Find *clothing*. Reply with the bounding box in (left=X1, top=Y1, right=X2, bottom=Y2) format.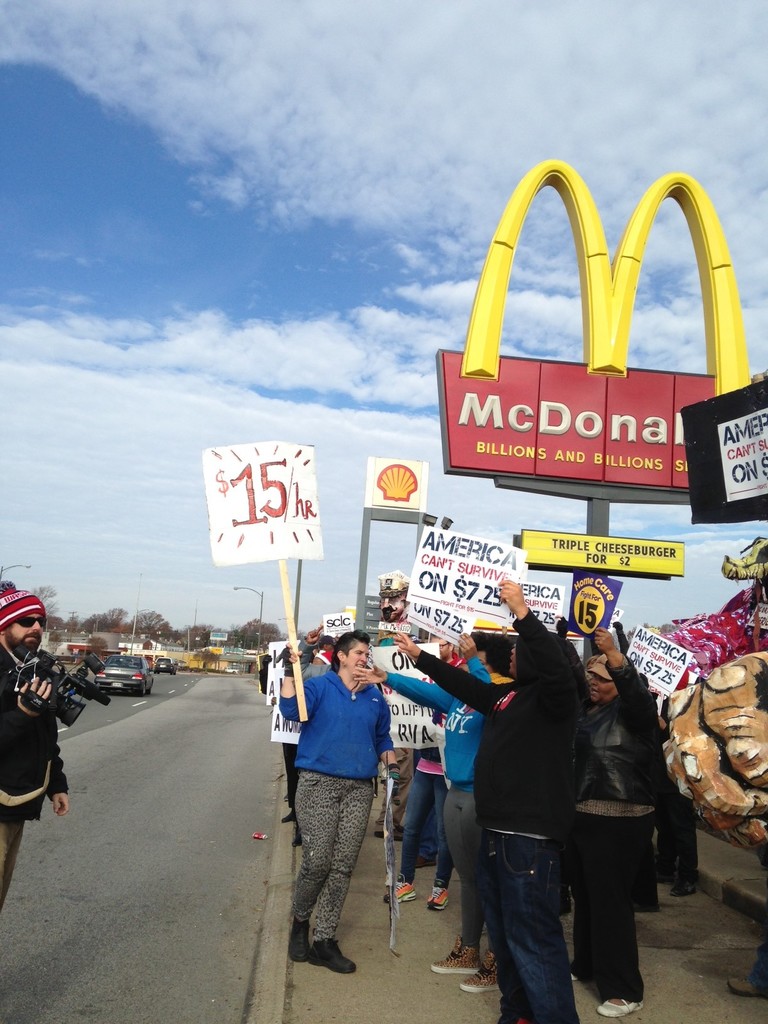
(left=258, top=655, right=316, bottom=840).
